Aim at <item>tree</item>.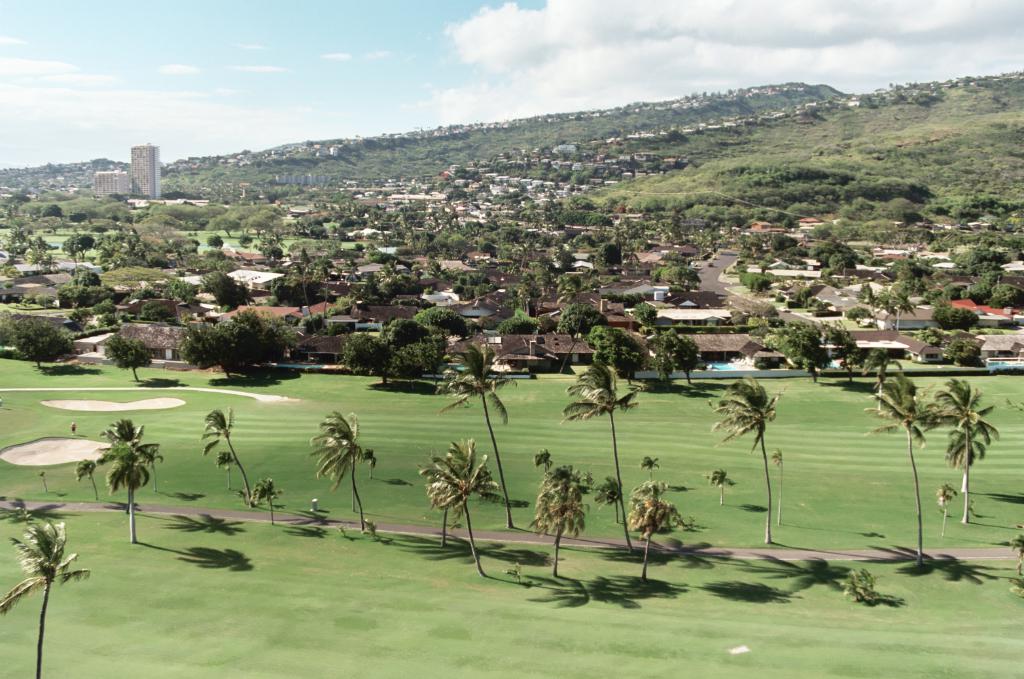
Aimed at region(89, 300, 120, 325).
